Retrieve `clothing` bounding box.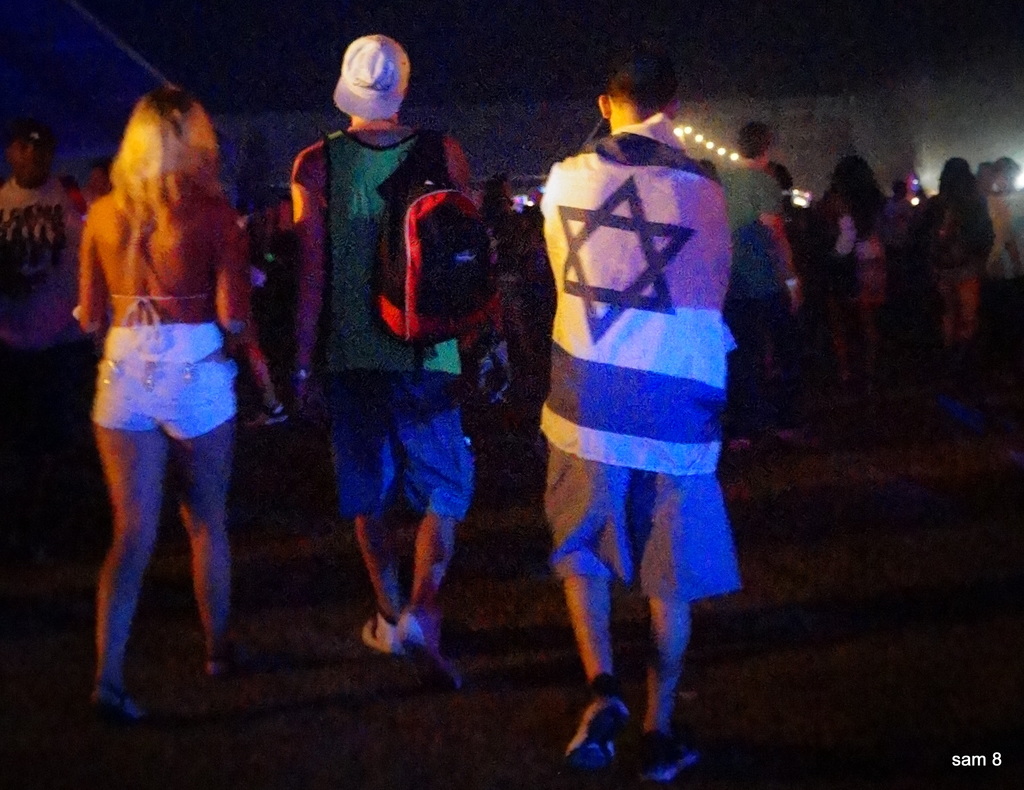
Bounding box: <bbox>534, 94, 760, 677</bbox>.
